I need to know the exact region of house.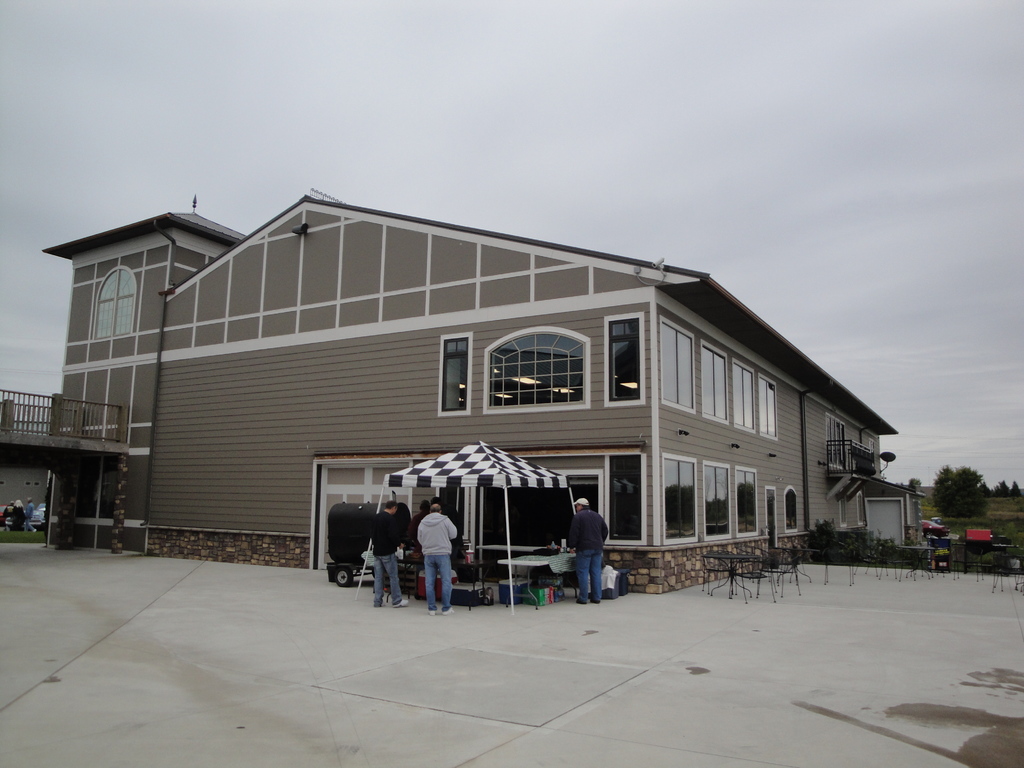
Region: left=61, top=182, right=908, bottom=619.
